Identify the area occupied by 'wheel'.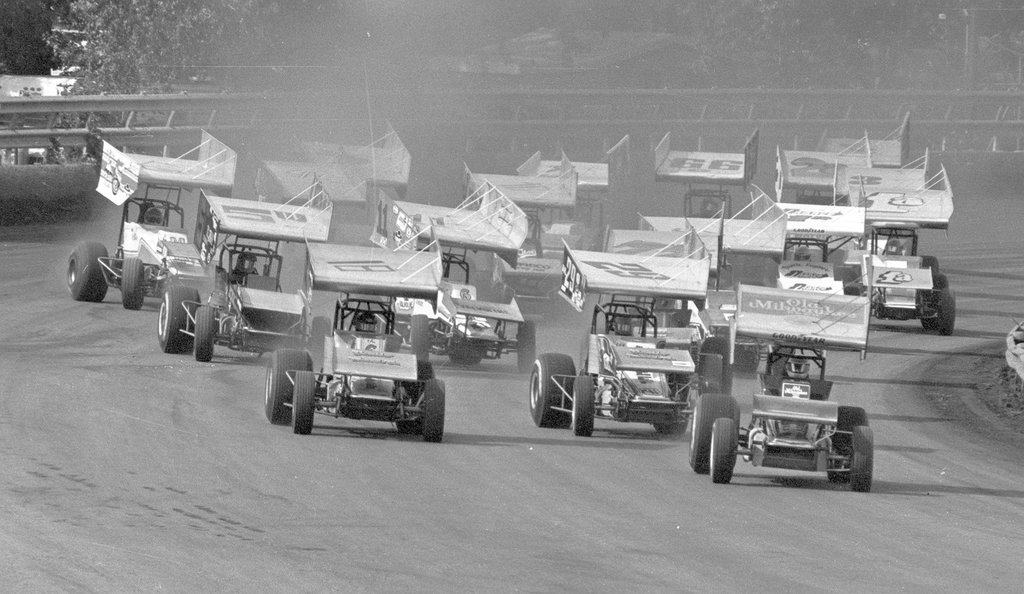
Area: bbox=[924, 254, 936, 272].
